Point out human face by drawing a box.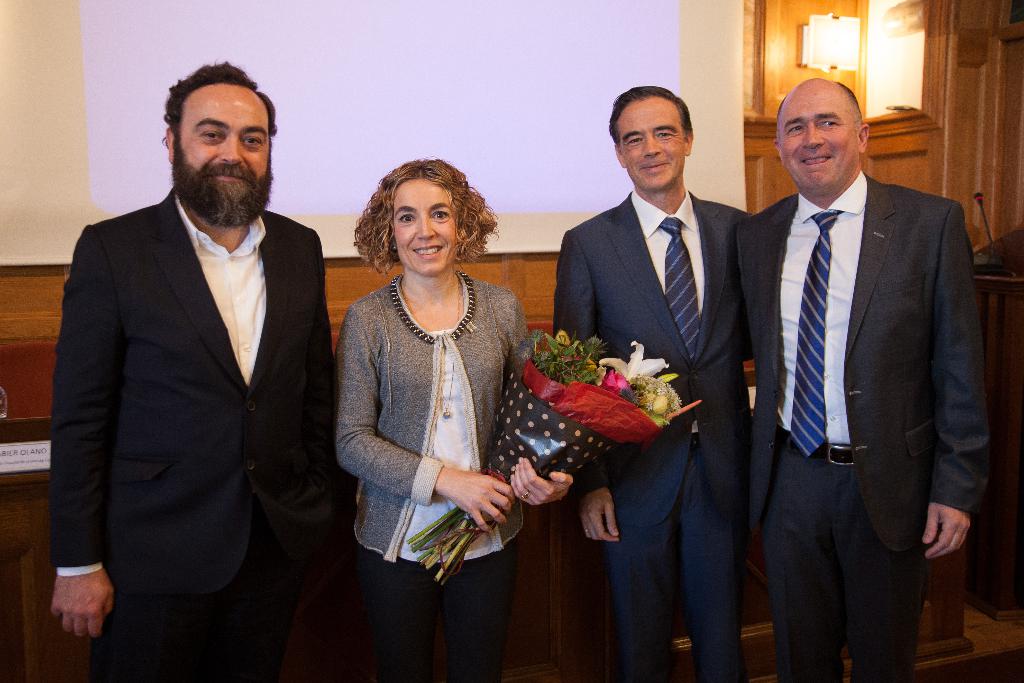
x1=780, y1=94, x2=861, y2=186.
